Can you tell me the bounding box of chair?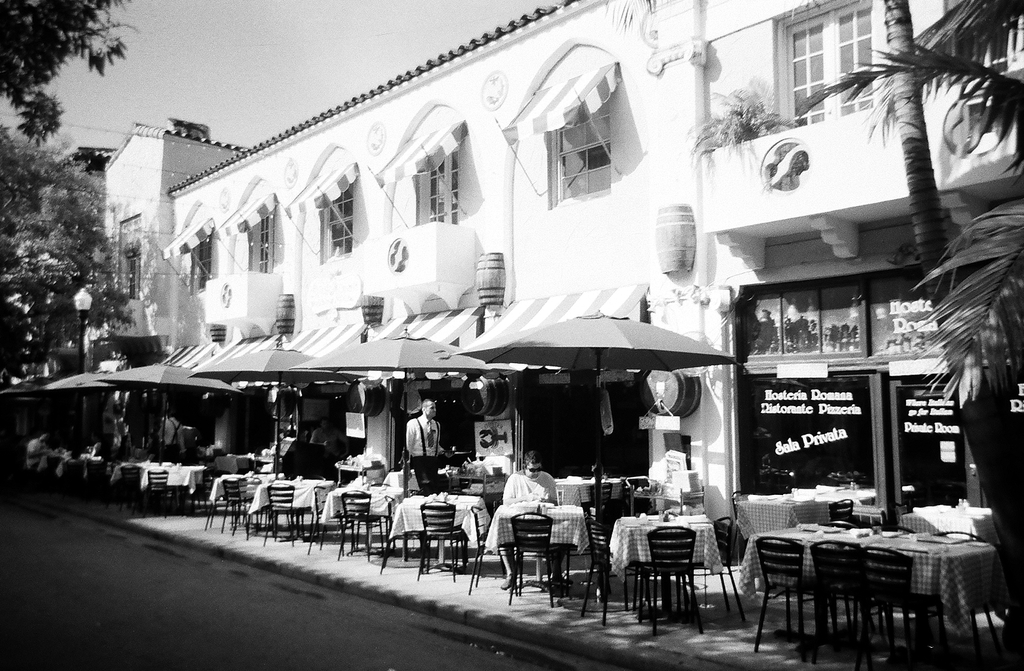
Rect(831, 494, 856, 528).
